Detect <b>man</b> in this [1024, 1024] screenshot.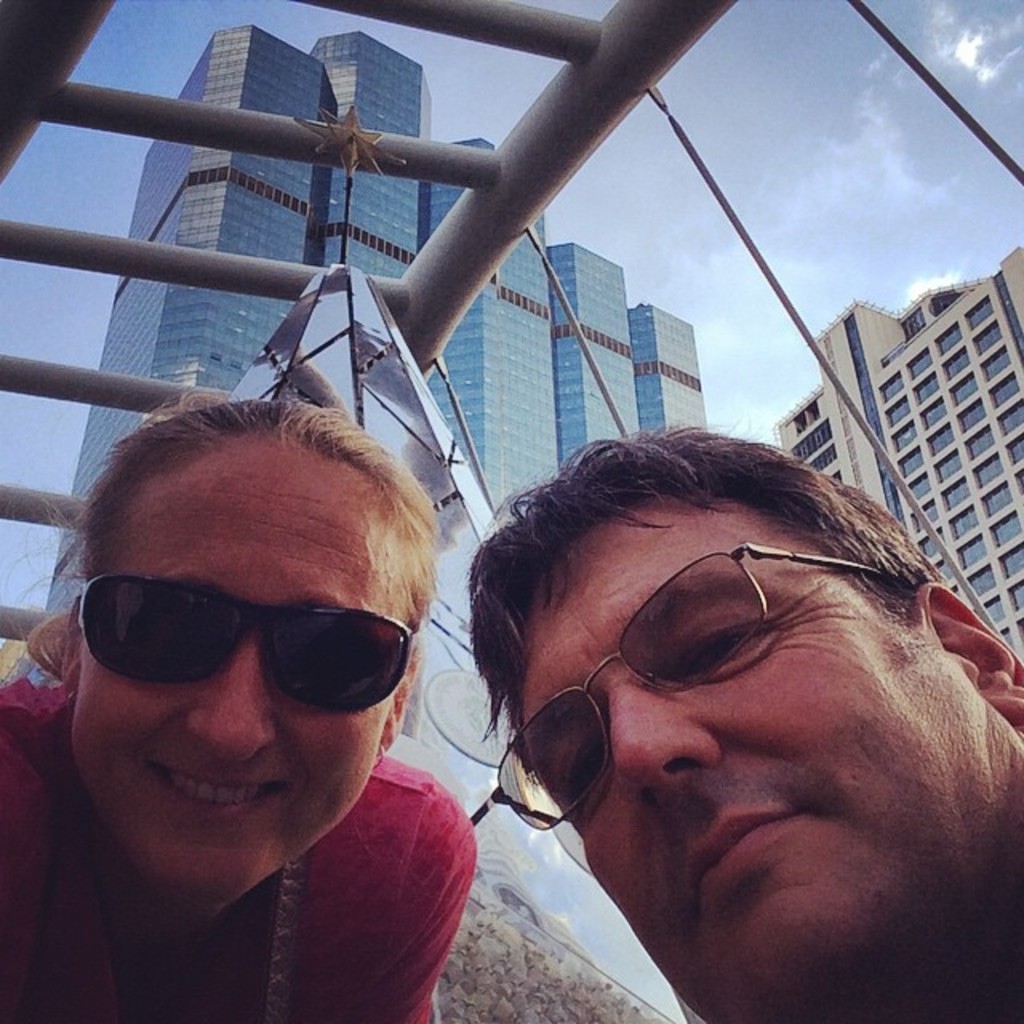
Detection: Rect(350, 378, 1023, 1023).
